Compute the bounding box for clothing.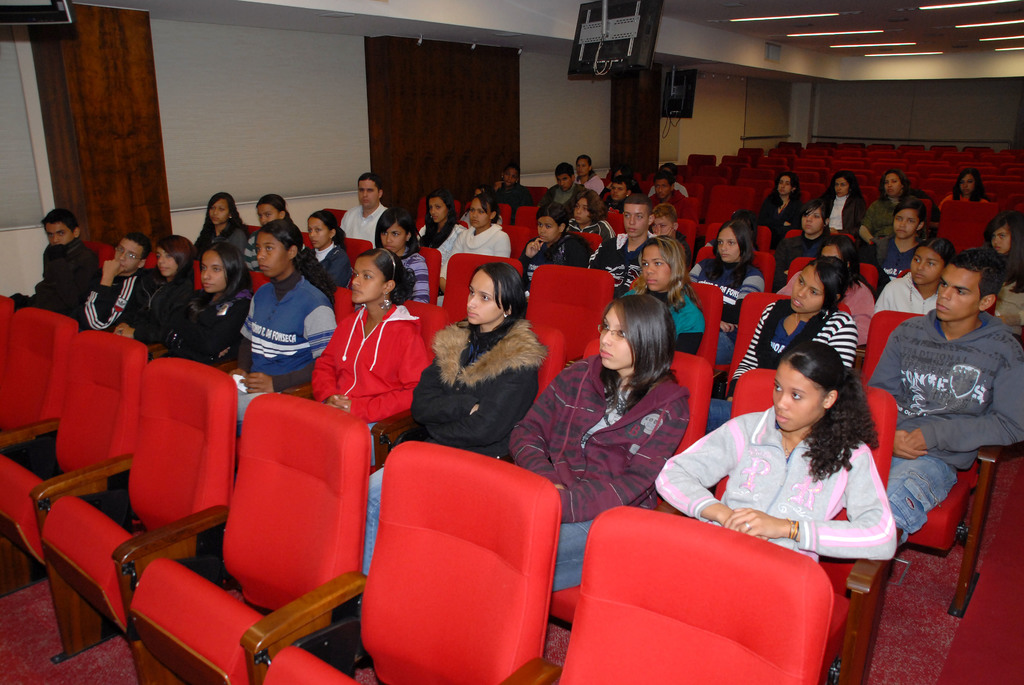
[308, 306, 425, 458].
